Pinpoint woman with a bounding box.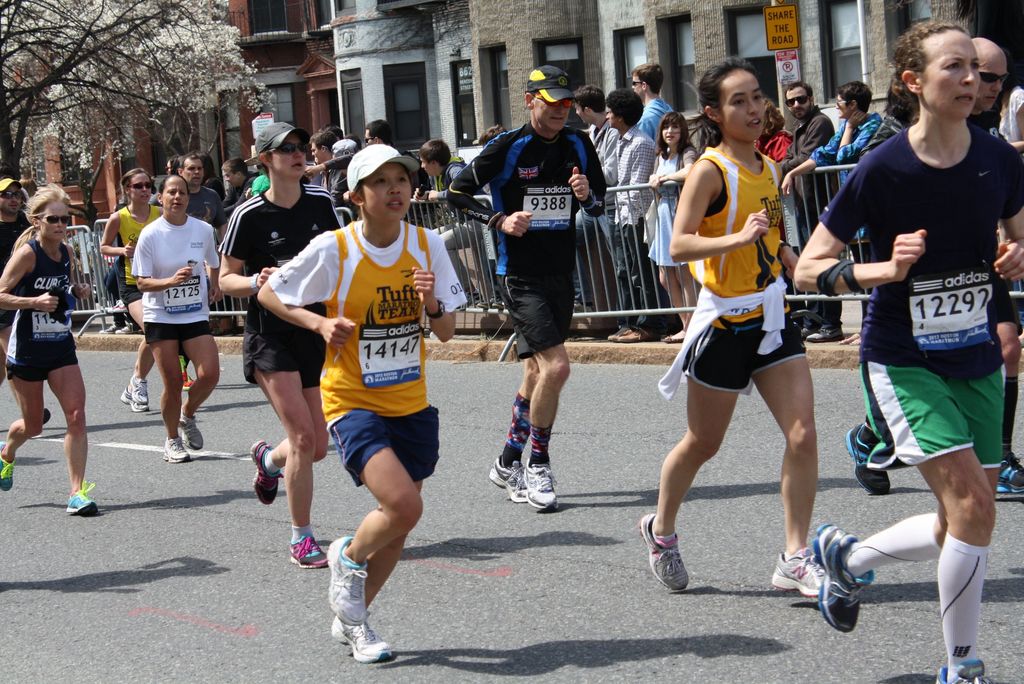
rect(206, 116, 337, 574).
